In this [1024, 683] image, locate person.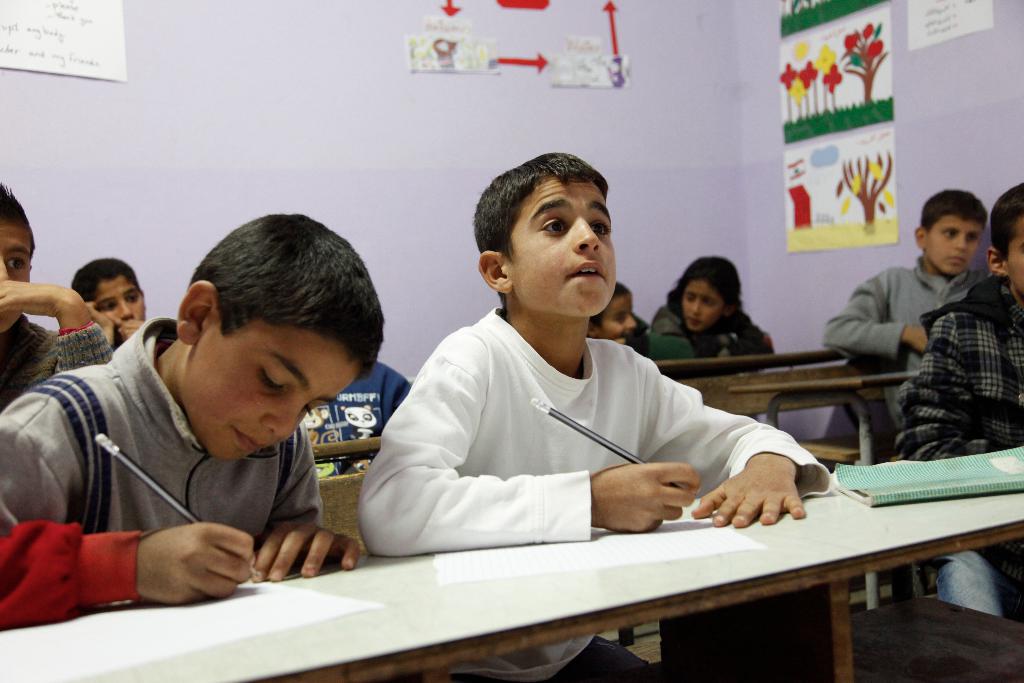
Bounding box: box(0, 204, 384, 630).
